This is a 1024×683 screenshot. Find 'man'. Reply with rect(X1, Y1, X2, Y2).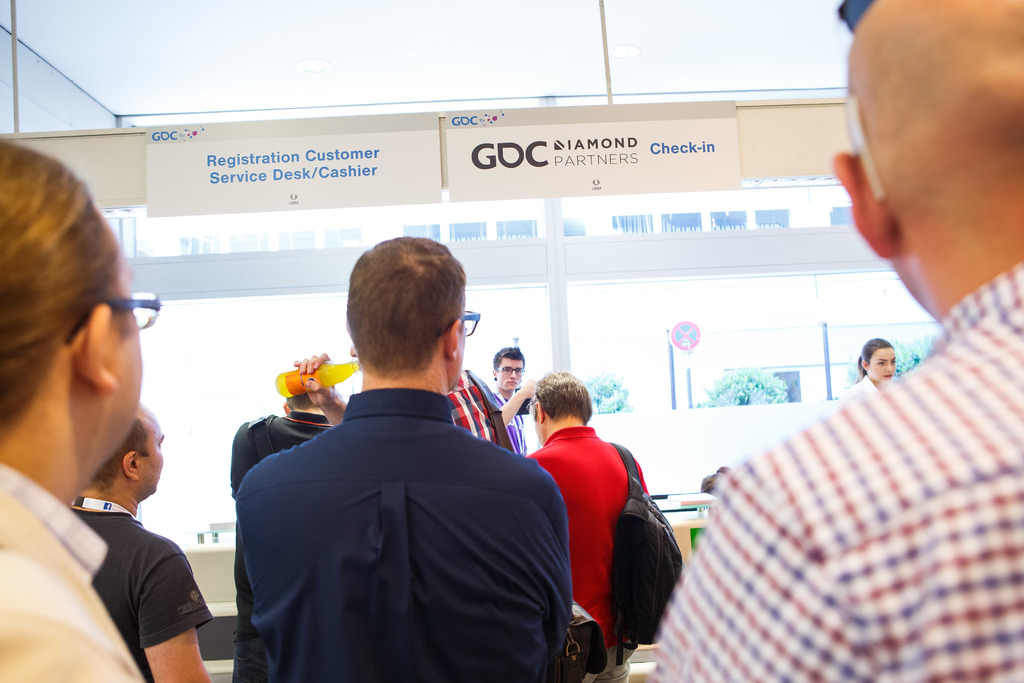
rect(655, 0, 1022, 682).
